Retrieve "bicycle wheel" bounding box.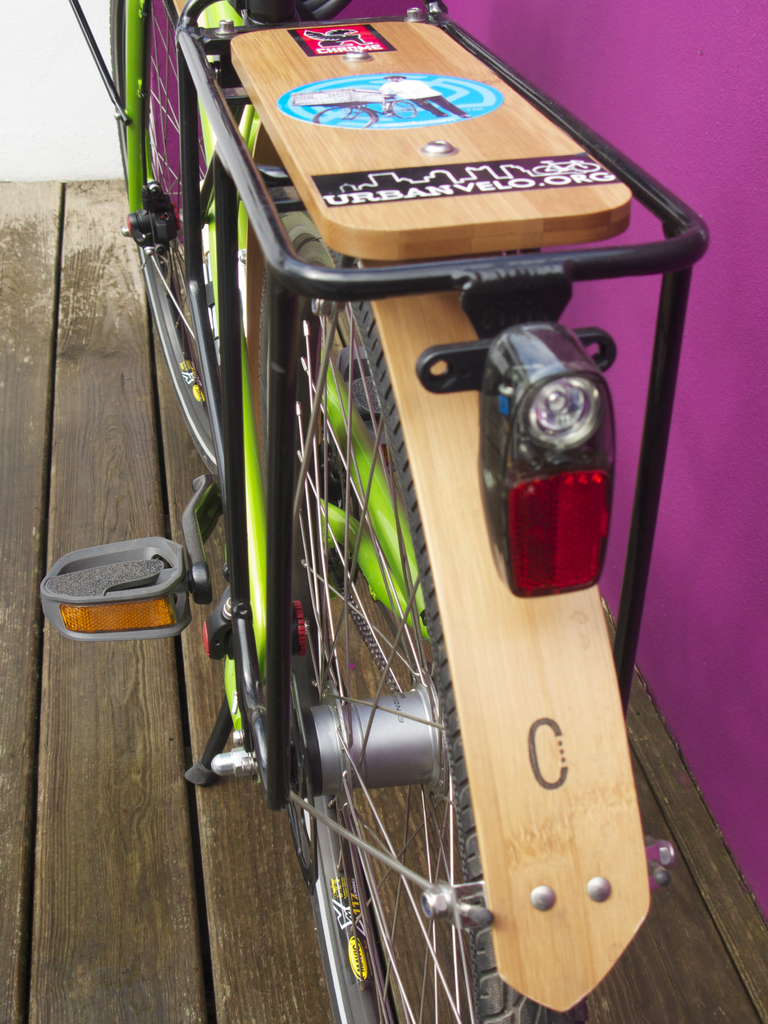
Bounding box: [108,0,244,472].
